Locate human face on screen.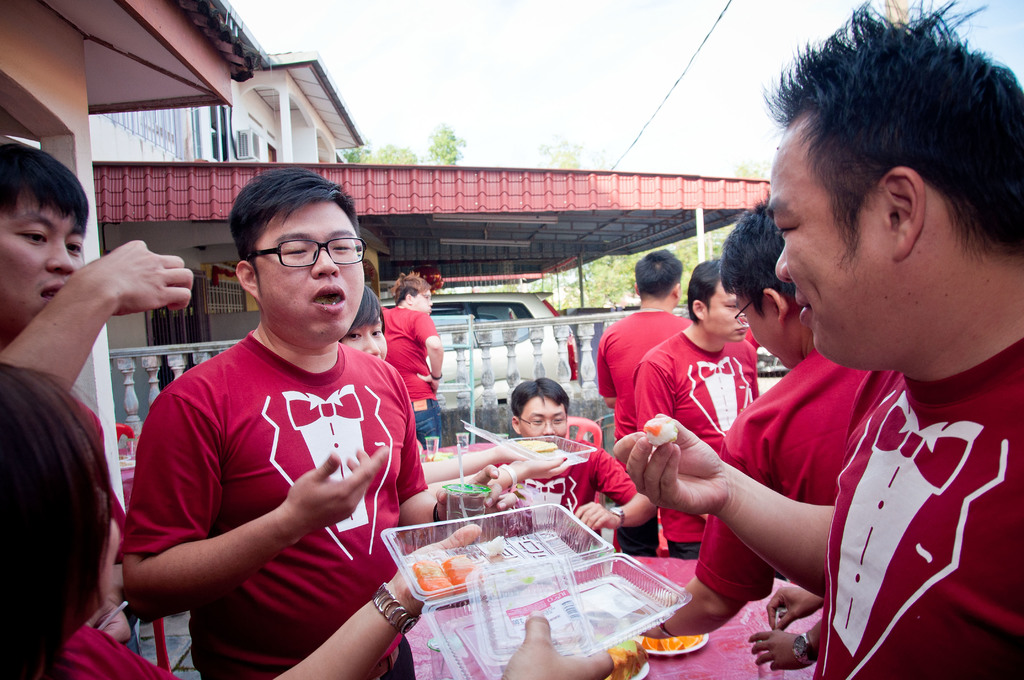
On screen at <bbox>252, 198, 364, 343</bbox>.
